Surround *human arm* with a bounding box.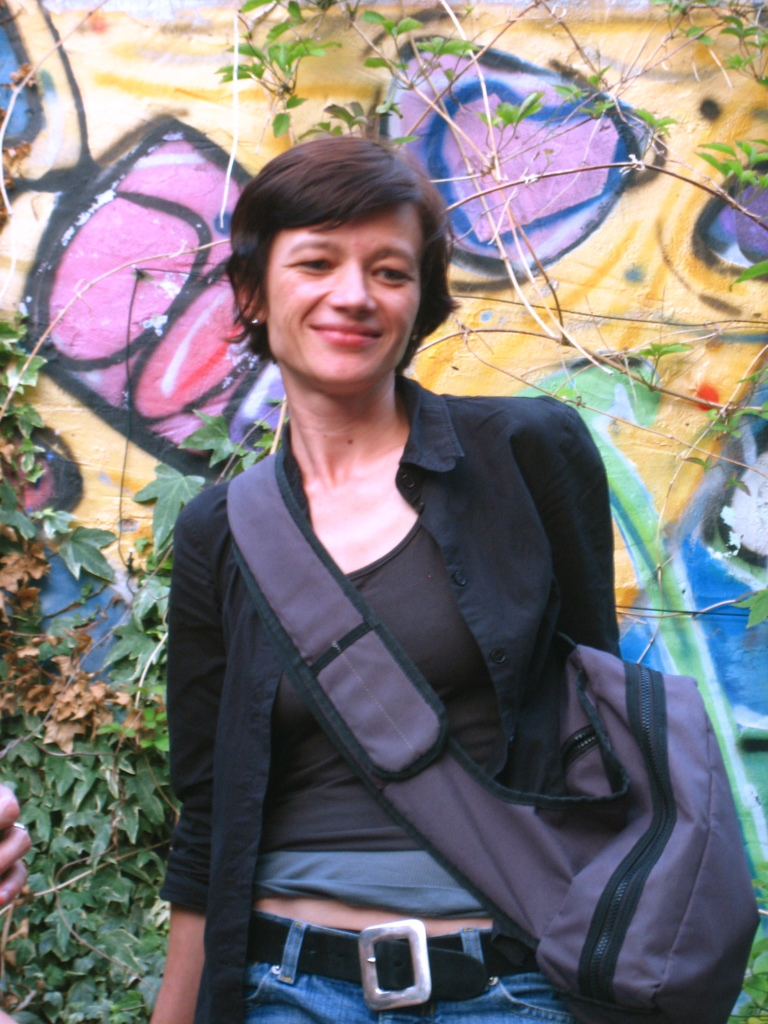
locate(142, 524, 238, 1023).
